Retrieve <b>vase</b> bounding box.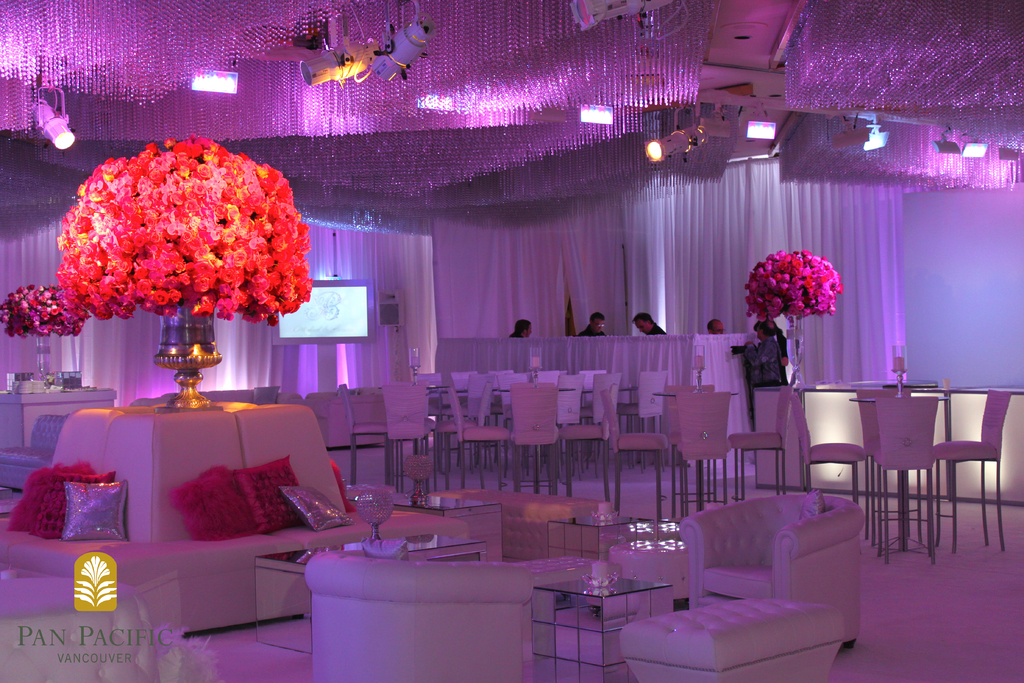
Bounding box: bbox=(34, 331, 55, 383).
